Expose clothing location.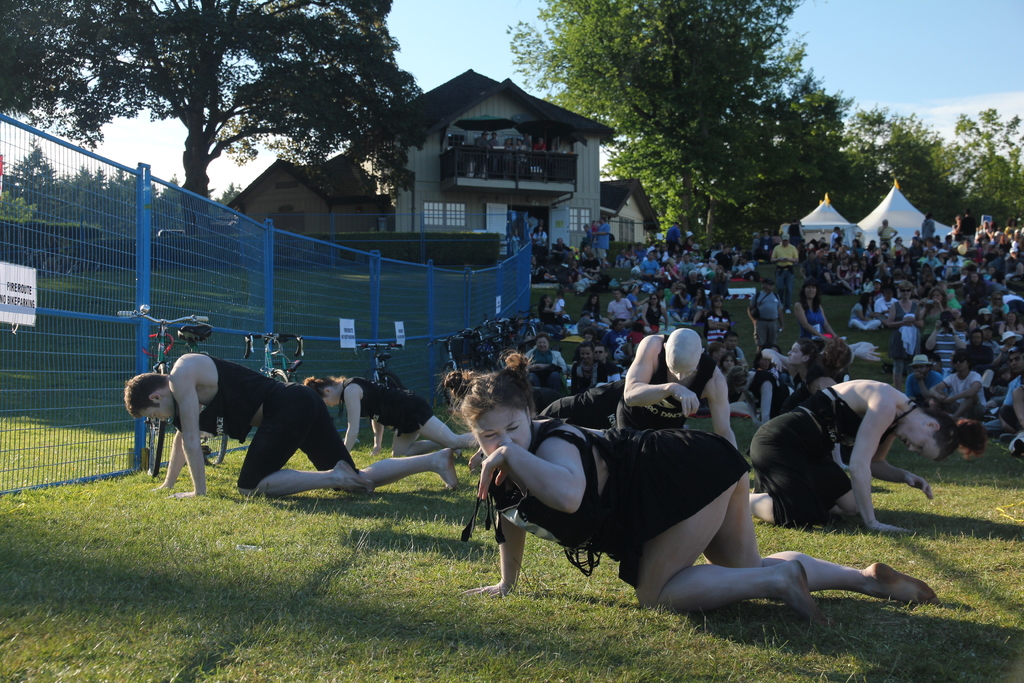
Exposed at 597/222/612/258.
